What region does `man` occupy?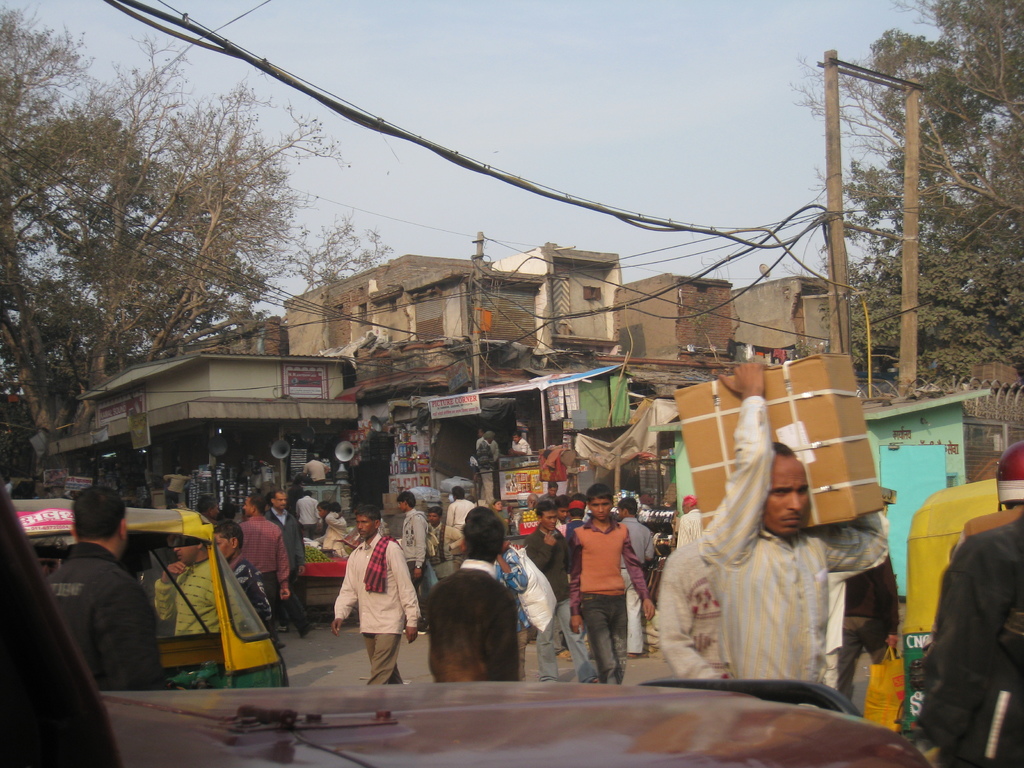
[293, 492, 319, 532].
